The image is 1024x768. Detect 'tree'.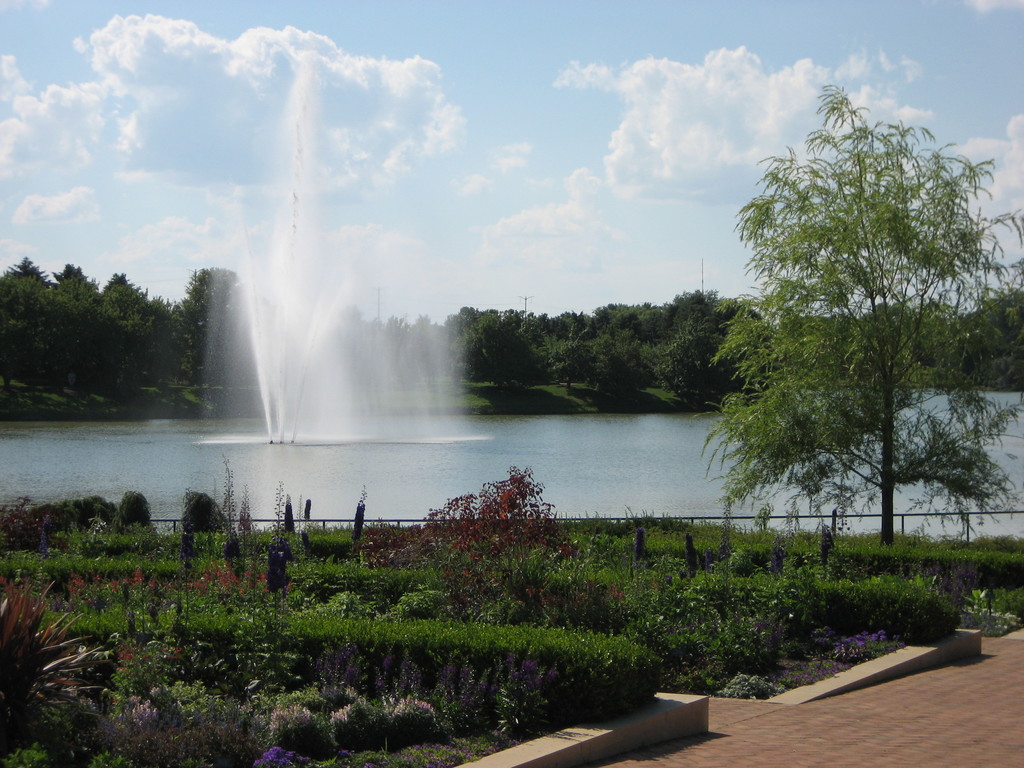
Detection: left=588, top=330, right=654, bottom=399.
